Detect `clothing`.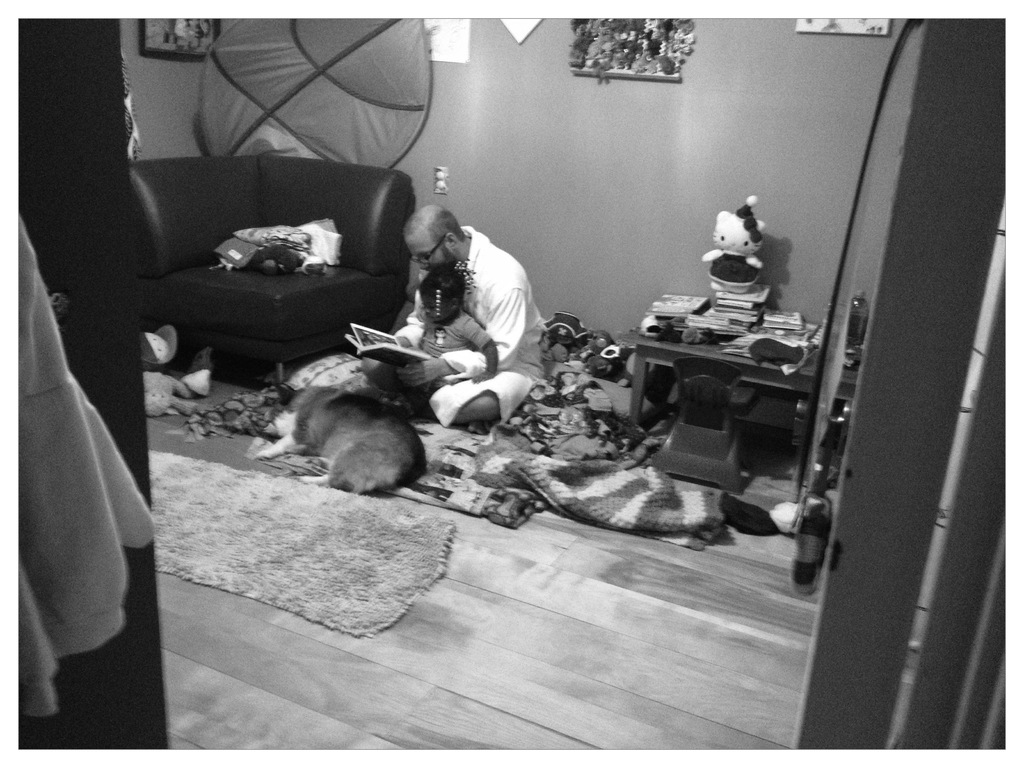
Detected at pyautogui.locateOnScreen(417, 311, 493, 360).
